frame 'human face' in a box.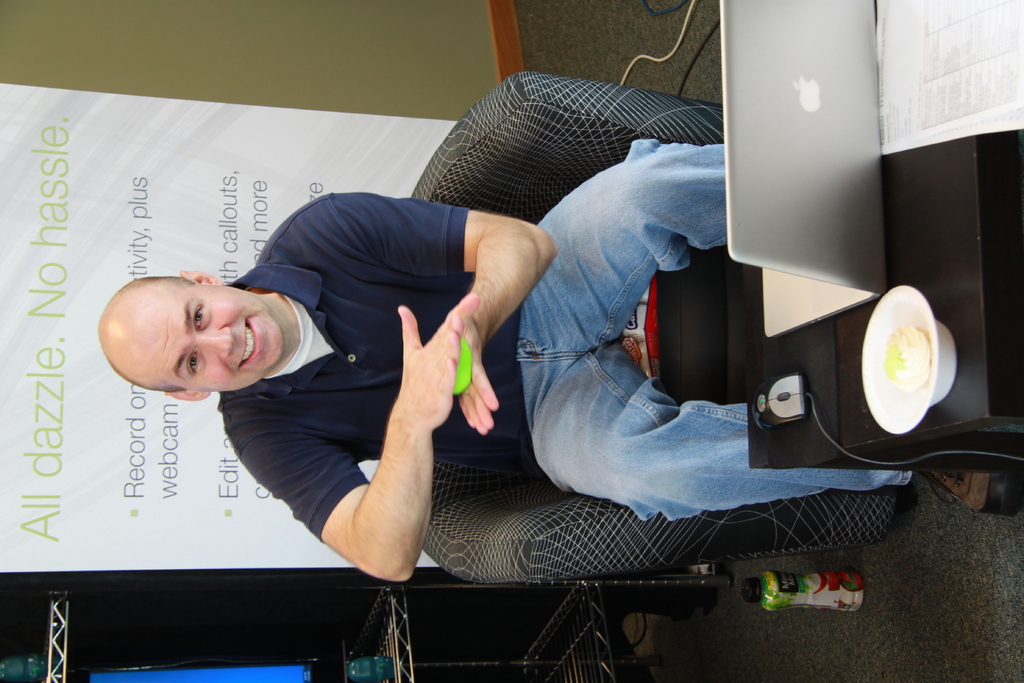
box=[127, 286, 282, 391].
